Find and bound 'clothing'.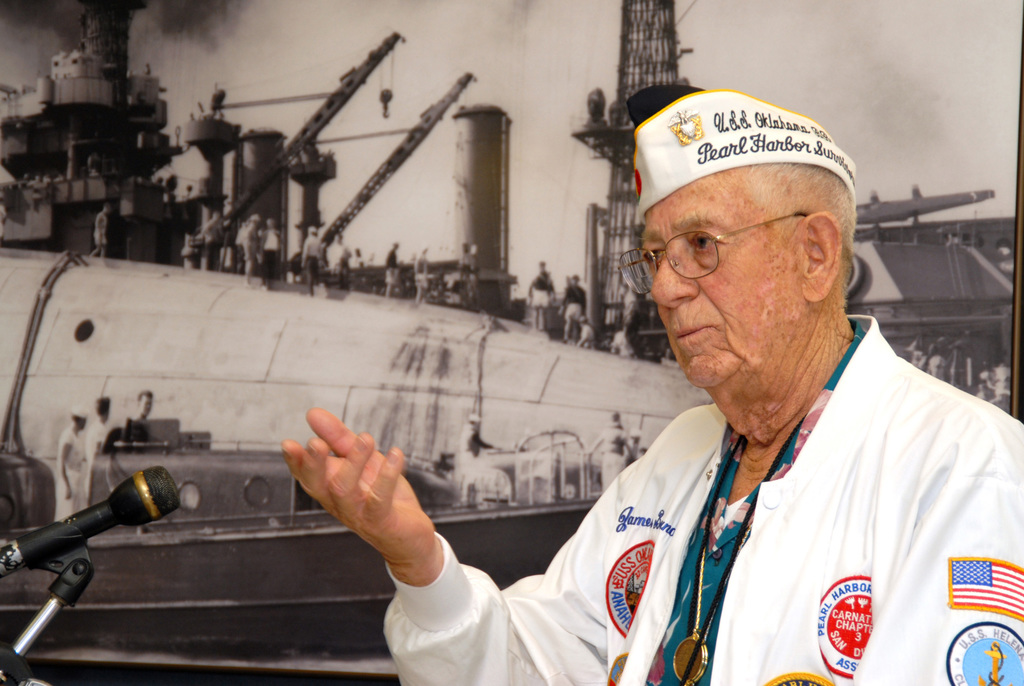
Bound: 385, 250, 398, 283.
